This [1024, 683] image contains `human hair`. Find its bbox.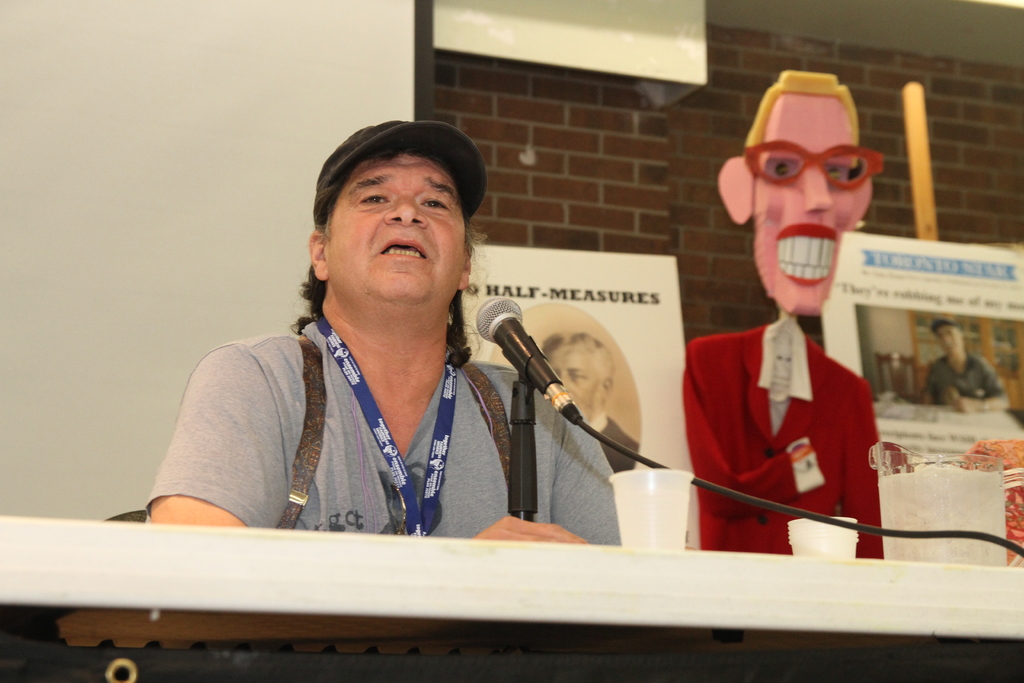
x1=742 y1=65 x2=863 y2=176.
